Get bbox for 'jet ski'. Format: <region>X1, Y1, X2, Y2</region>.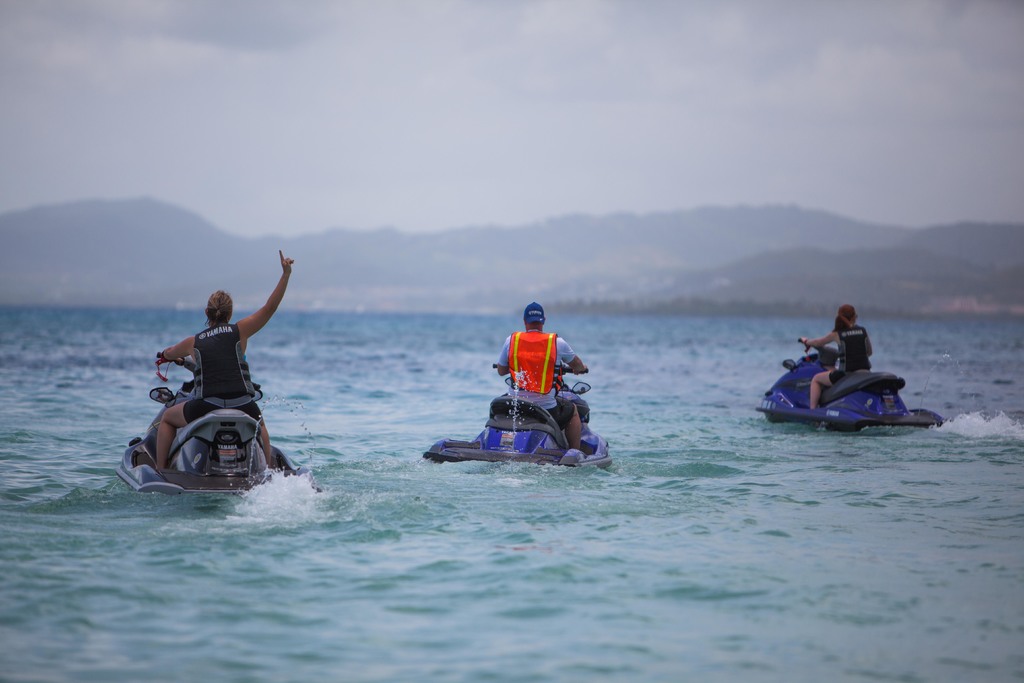
<region>421, 364, 614, 469</region>.
